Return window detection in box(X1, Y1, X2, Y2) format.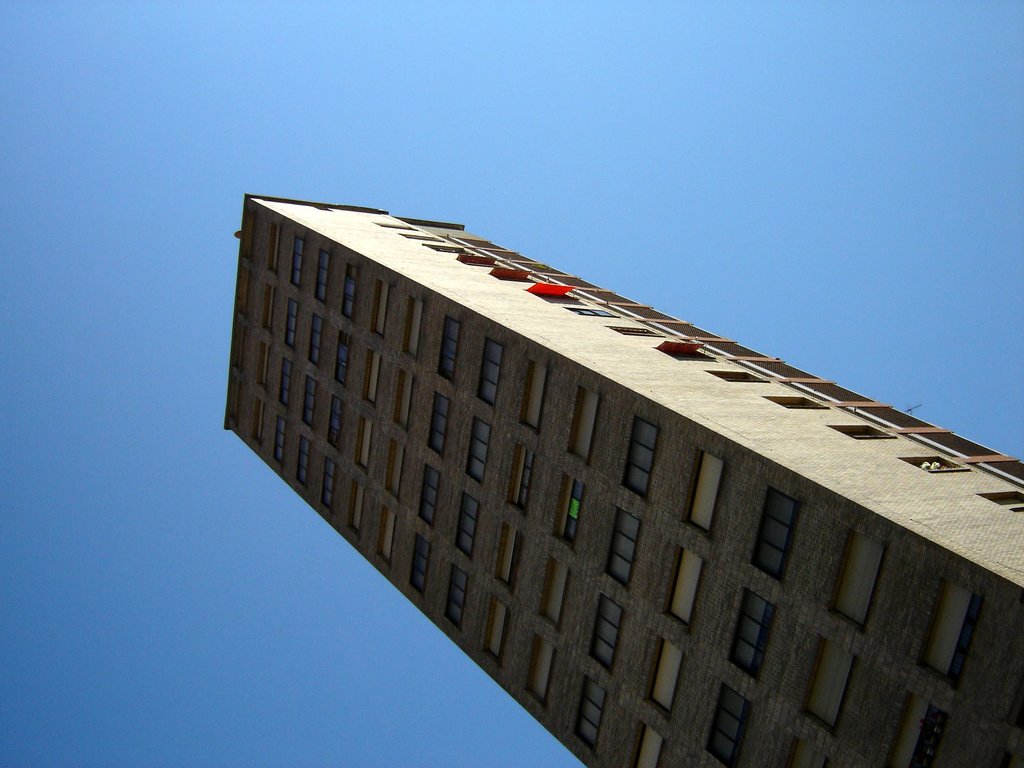
box(346, 481, 369, 533).
